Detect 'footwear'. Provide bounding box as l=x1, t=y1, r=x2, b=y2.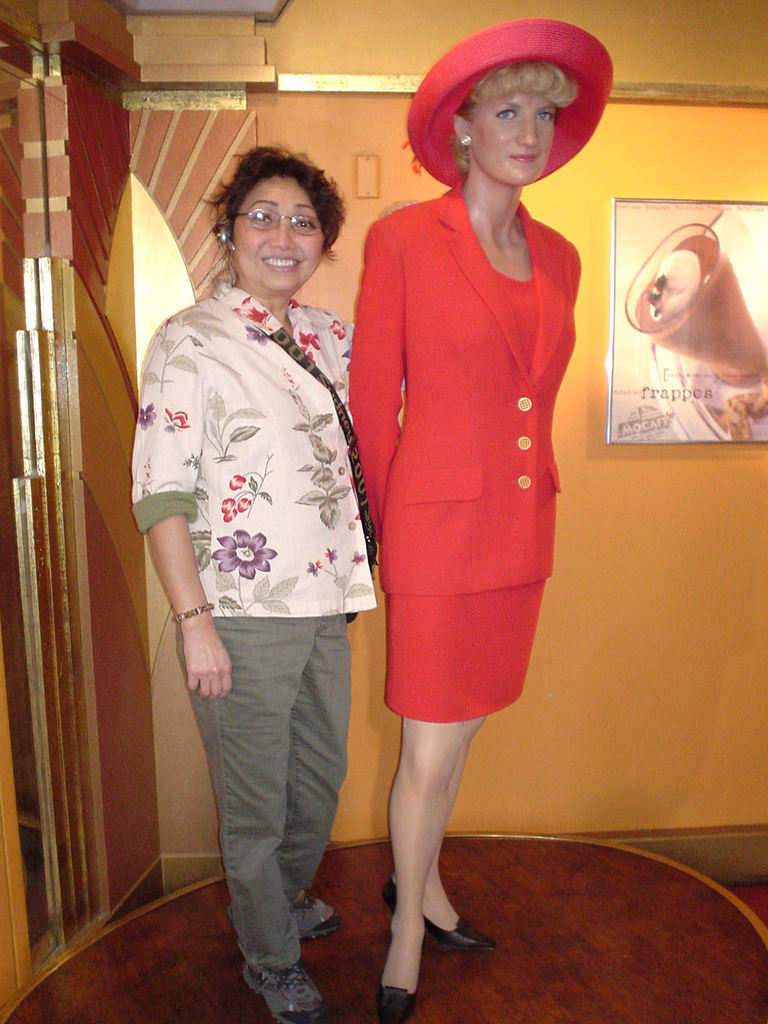
l=236, t=947, r=327, b=1023.
